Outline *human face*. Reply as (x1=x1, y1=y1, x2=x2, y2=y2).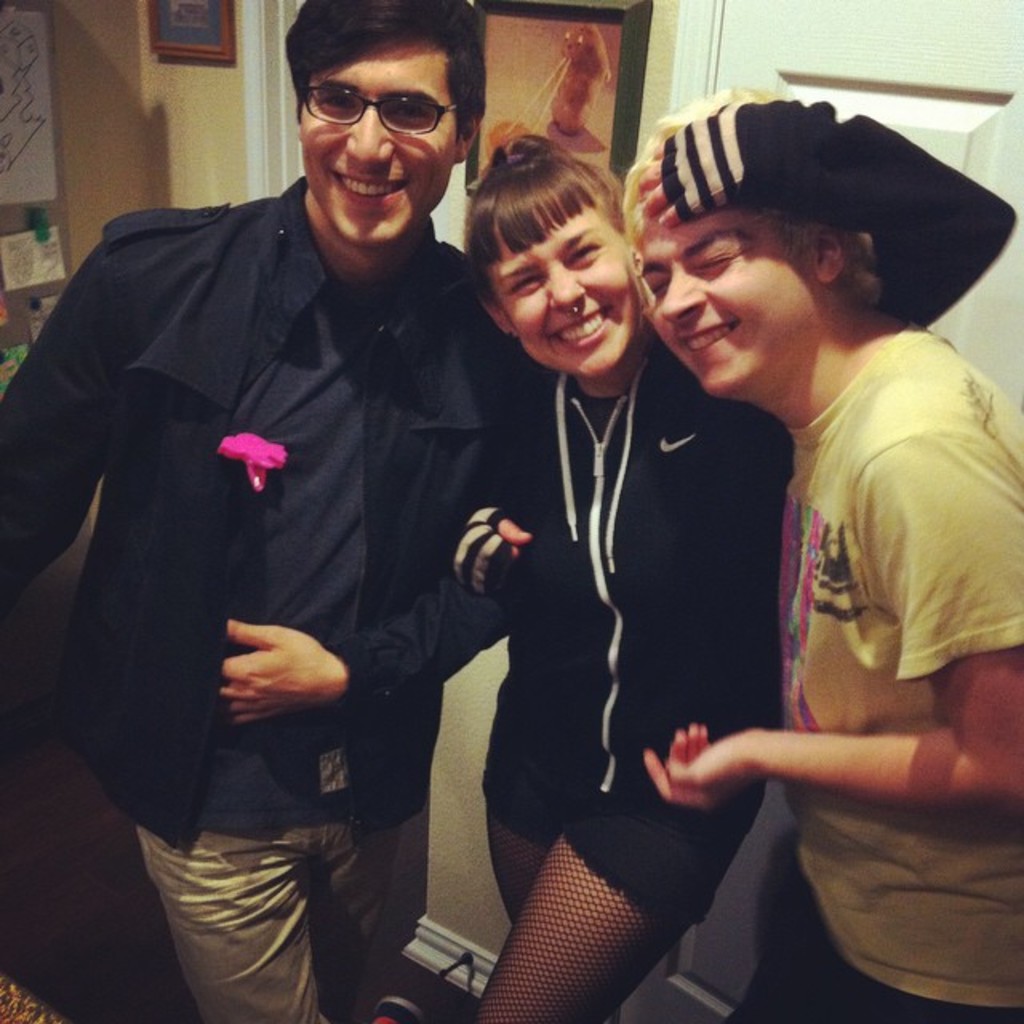
(x1=486, y1=213, x2=635, y2=379).
